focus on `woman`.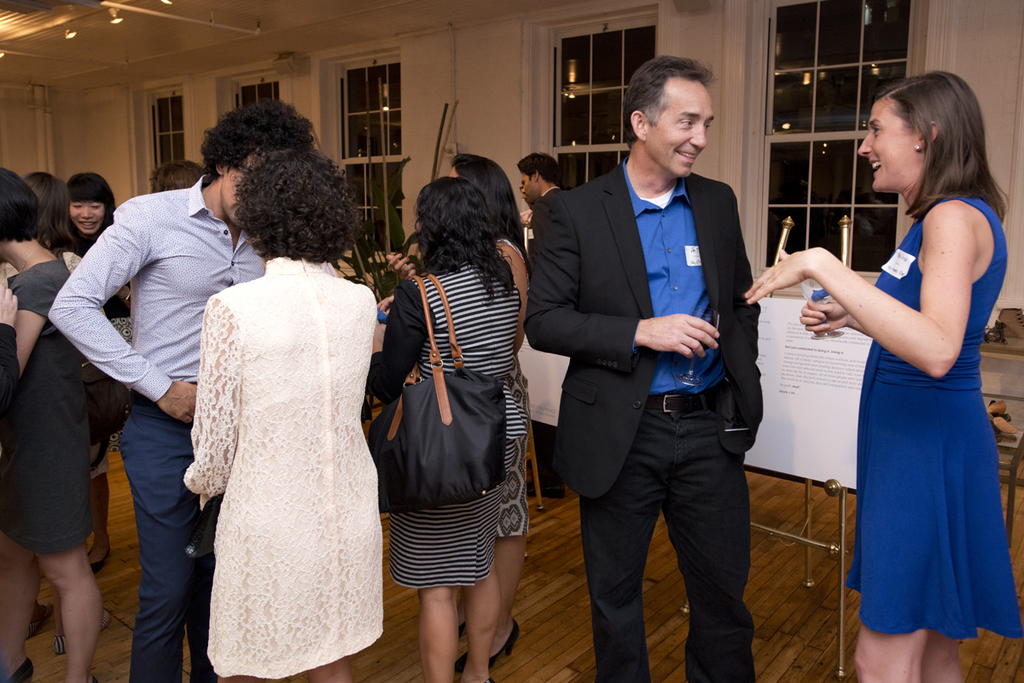
Focused at [x1=364, y1=173, x2=523, y2=682].
